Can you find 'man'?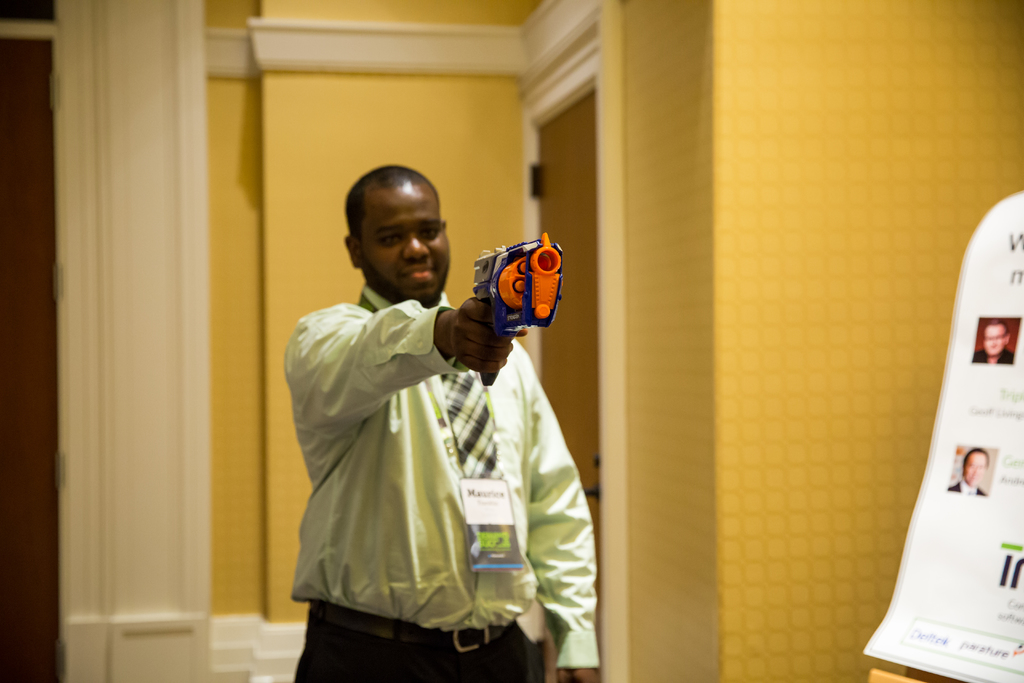
Yes, bounding box: (284,163,608,682).
